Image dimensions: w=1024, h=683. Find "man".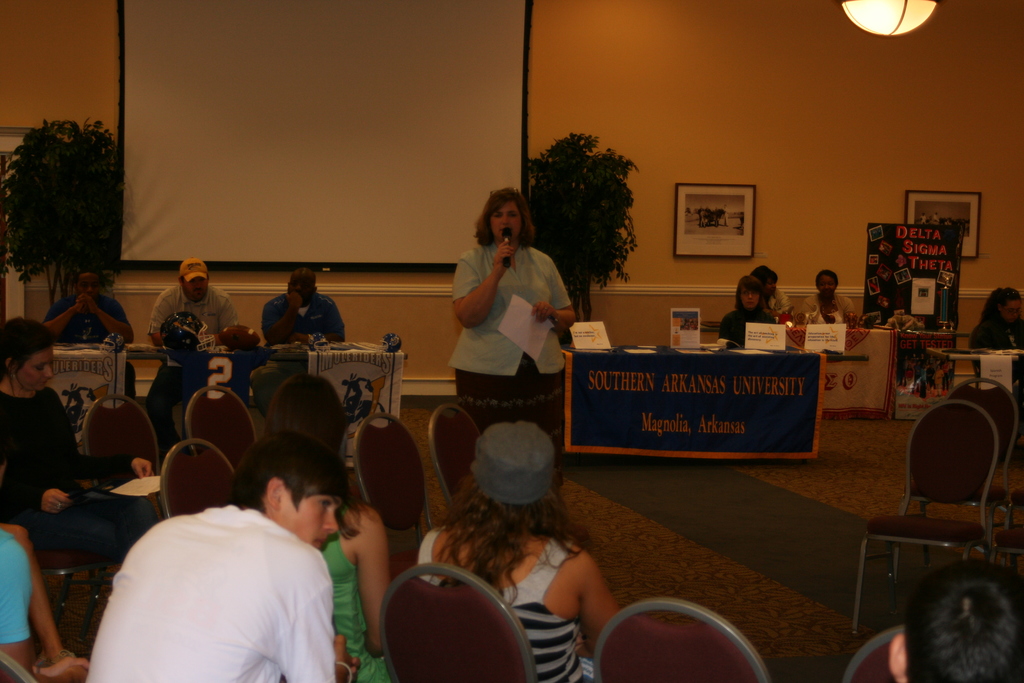
select_region(81, 438, 374, 668).
